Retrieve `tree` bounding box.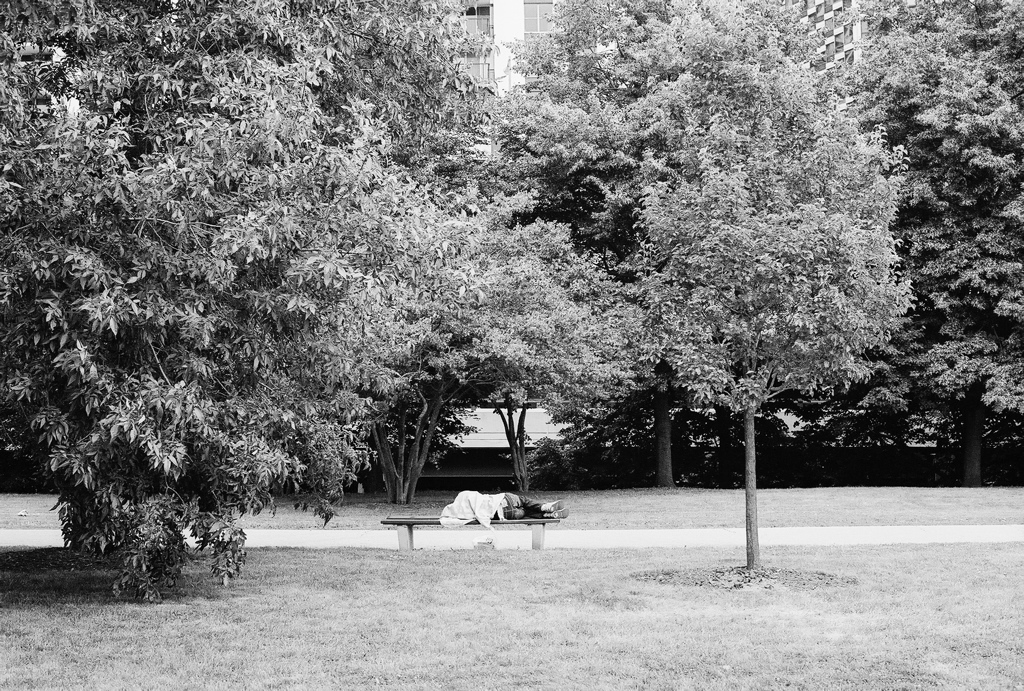
Bounding box: box=[0, 0, 498, 494].
